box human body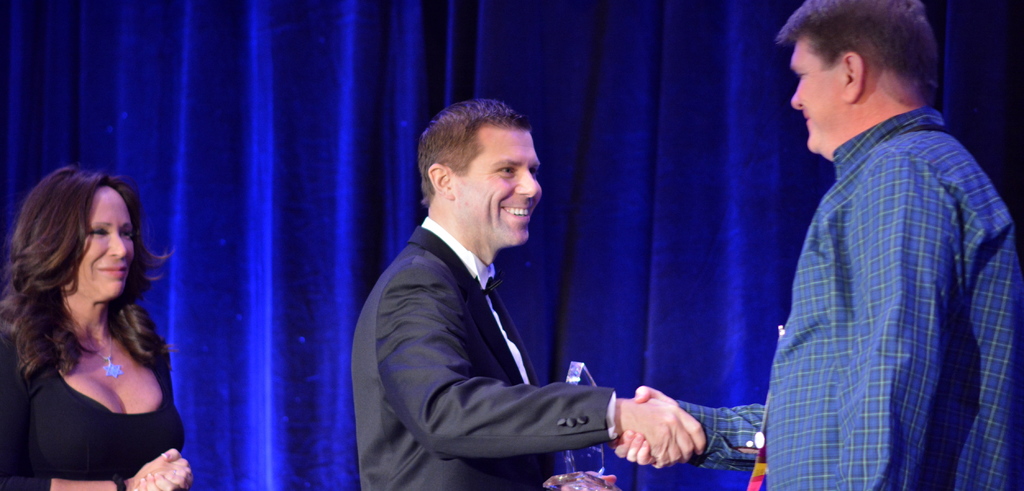
<region>0, 297, 198, 490</region>
